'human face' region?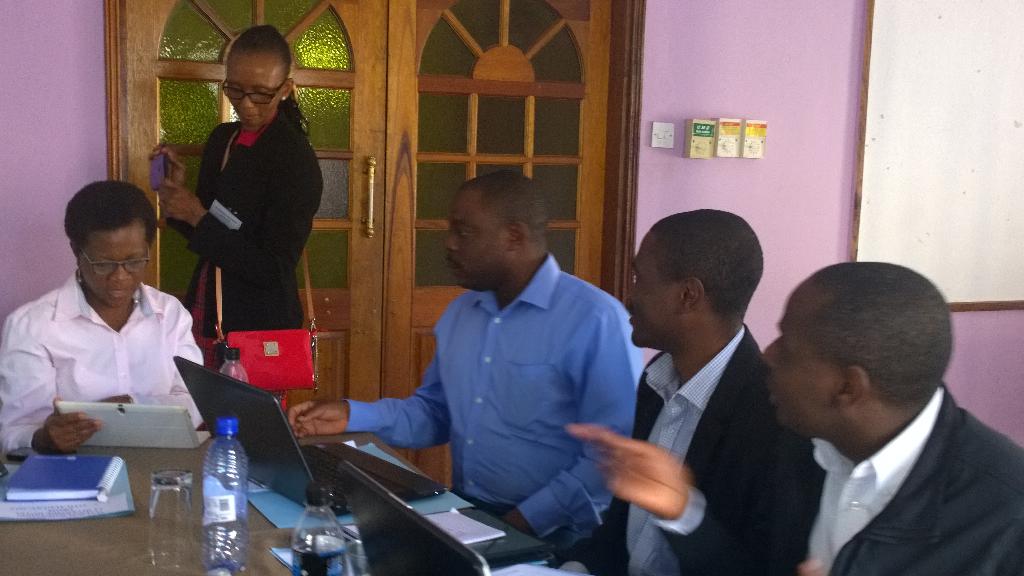
227:61:280:131
